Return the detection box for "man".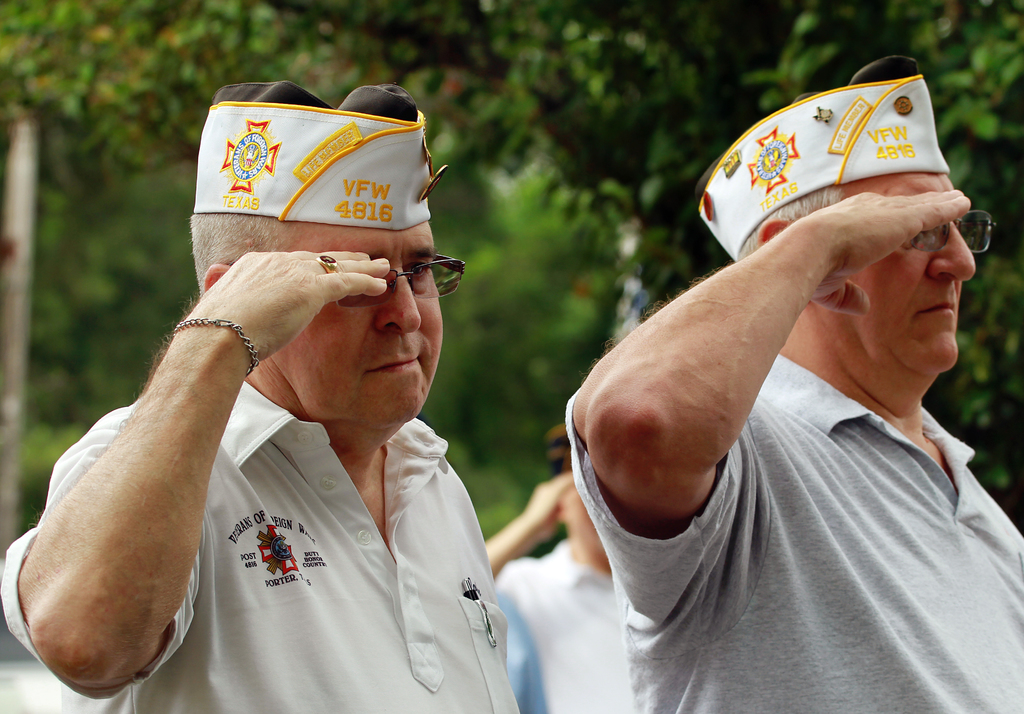
rect(563, 59, 1023, 713).
